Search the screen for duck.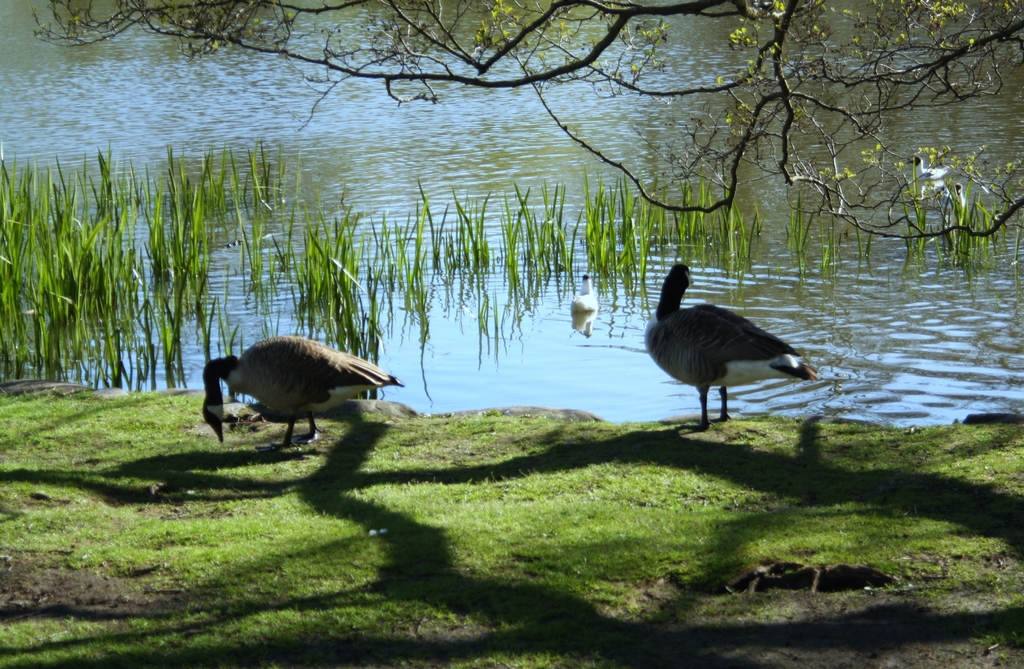
Found at l=642, t=251, r=837, b=427.
